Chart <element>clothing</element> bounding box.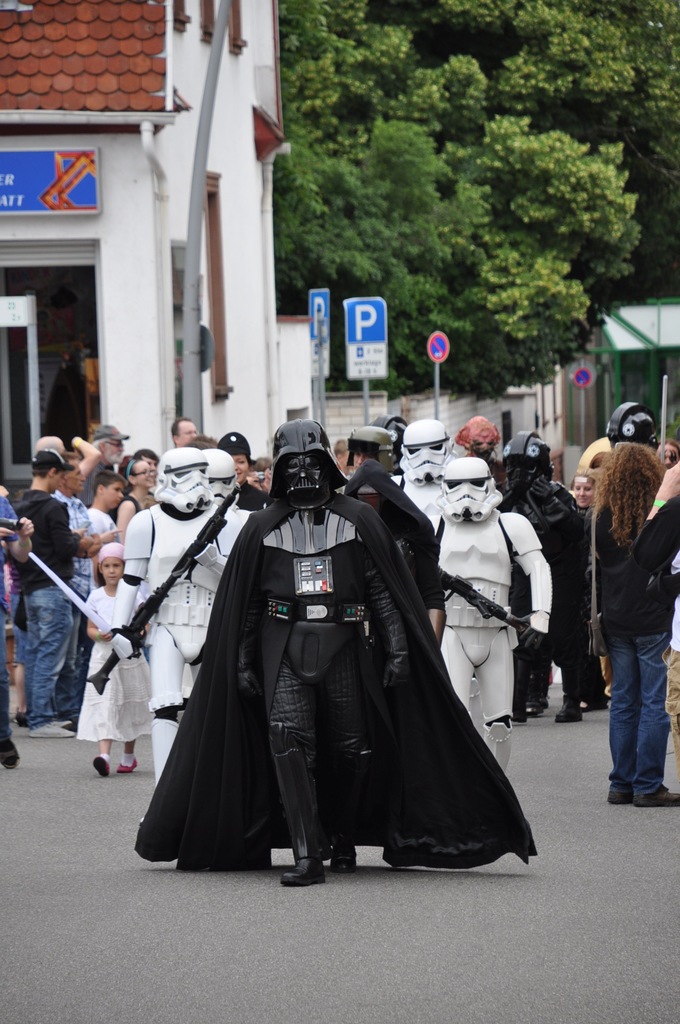
Charted: x1=583 y1=489 x2=679 y2=804.
